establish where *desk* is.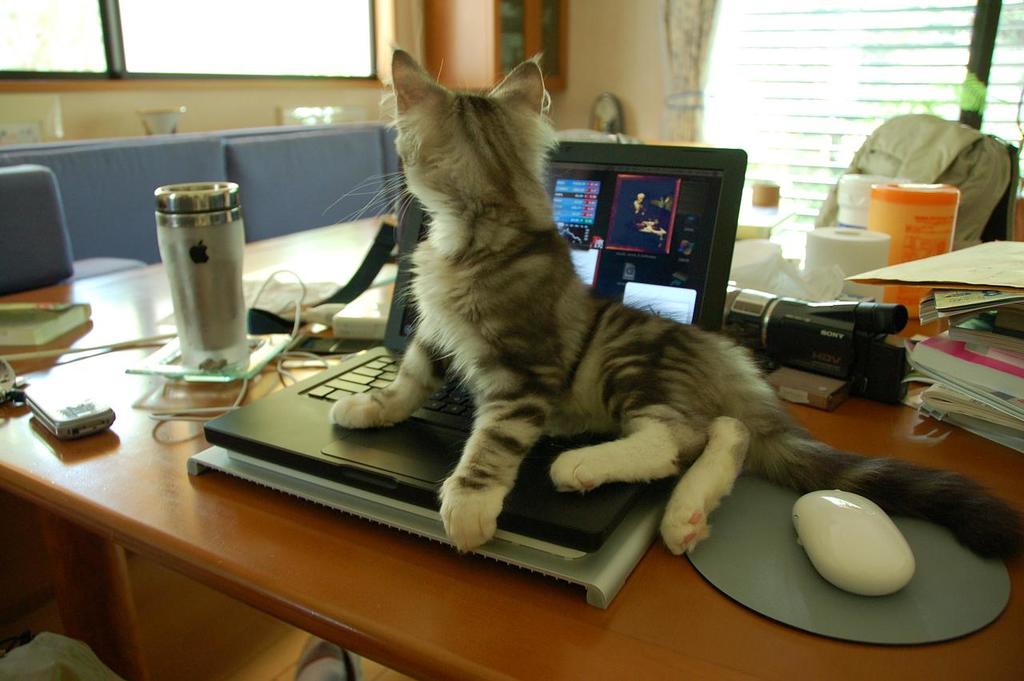
Established at x1=0 y1=330 x2=378 y2=669.
